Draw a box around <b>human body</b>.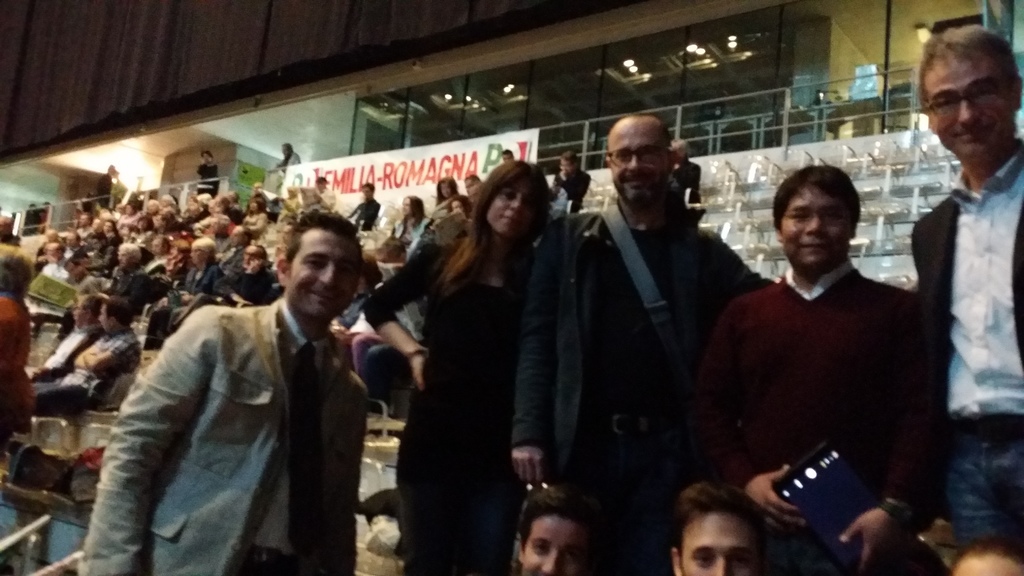
[left=513, top=488, right=600, bottom=572].
